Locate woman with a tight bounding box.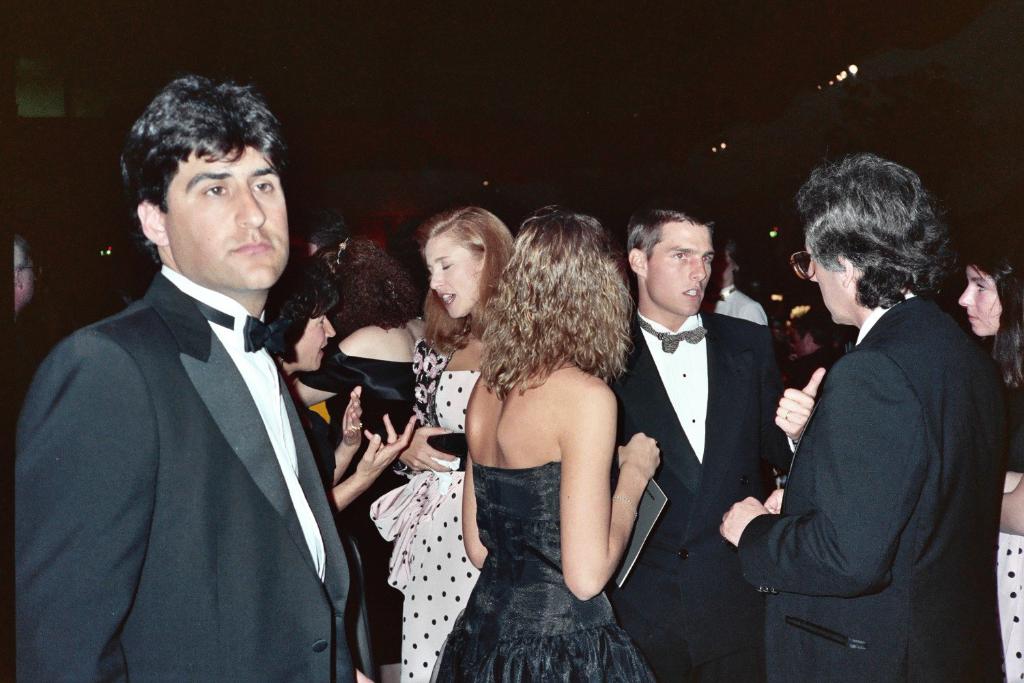
<bbox>267, 260, 422, 511</bbox>.
